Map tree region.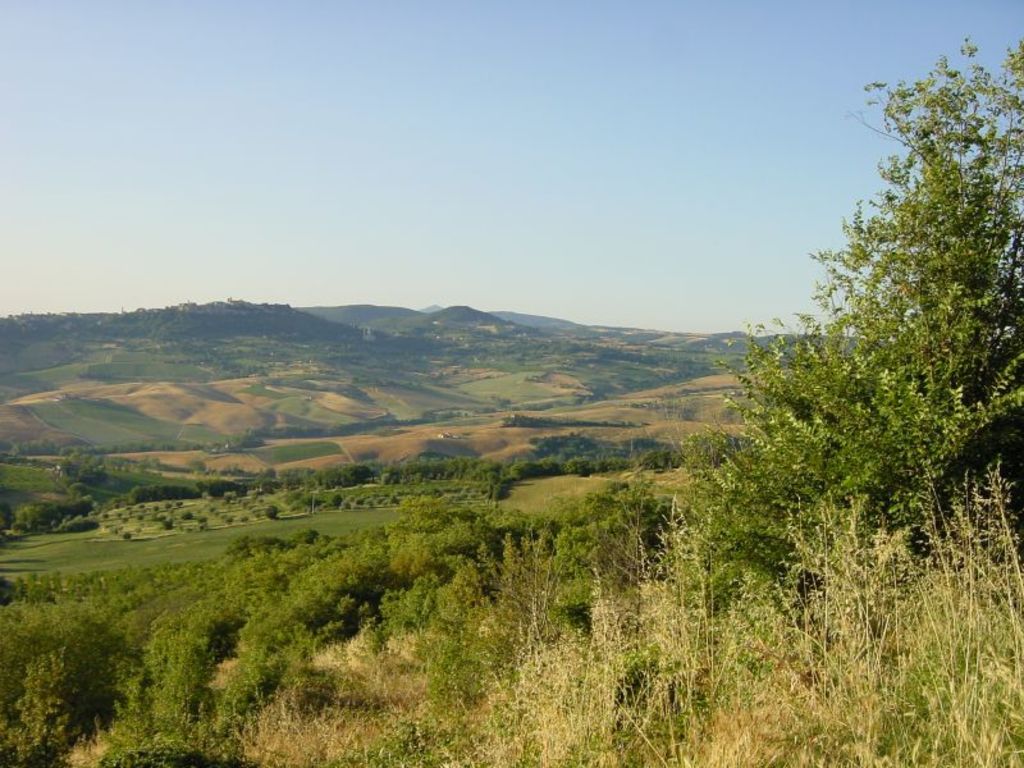
Mapped to (x1=745, y1=51, x2=1001, y2=627).
